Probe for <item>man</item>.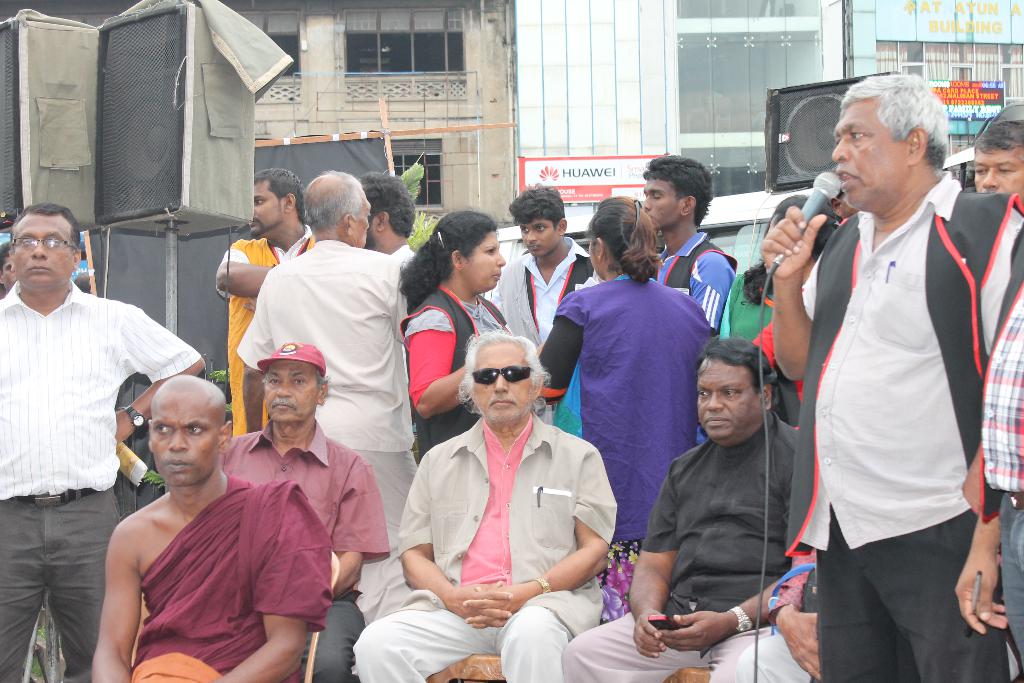
Probe result: <box>218,338,391,682</box>.
